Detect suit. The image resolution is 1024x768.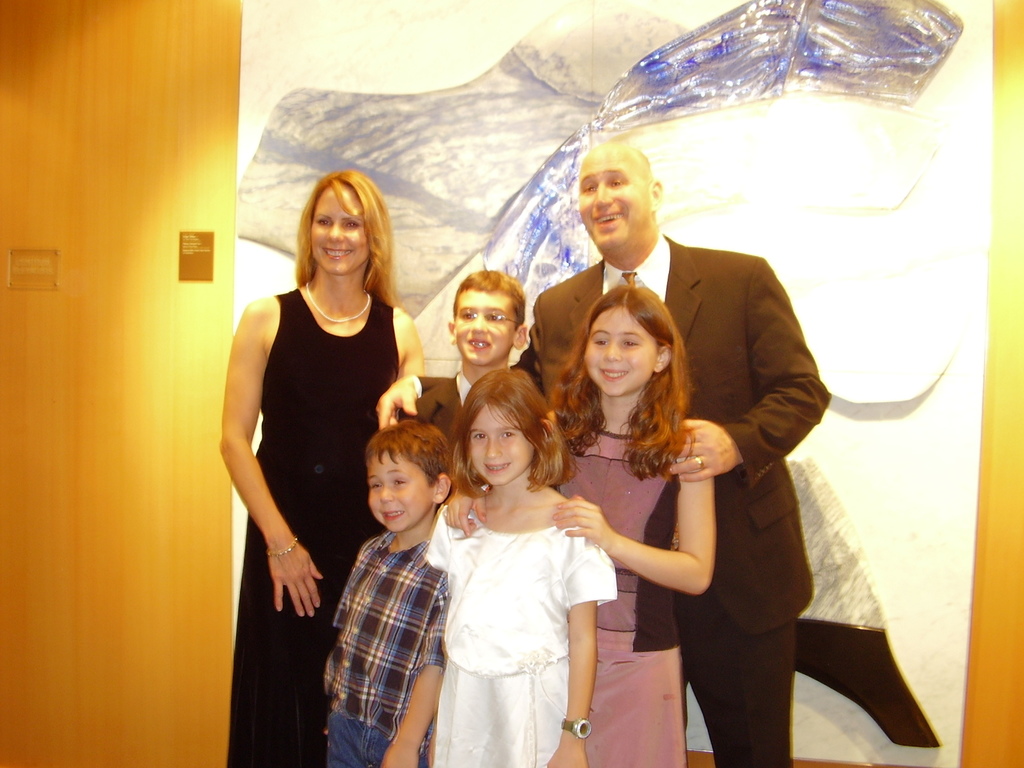
623:157:846:738.
